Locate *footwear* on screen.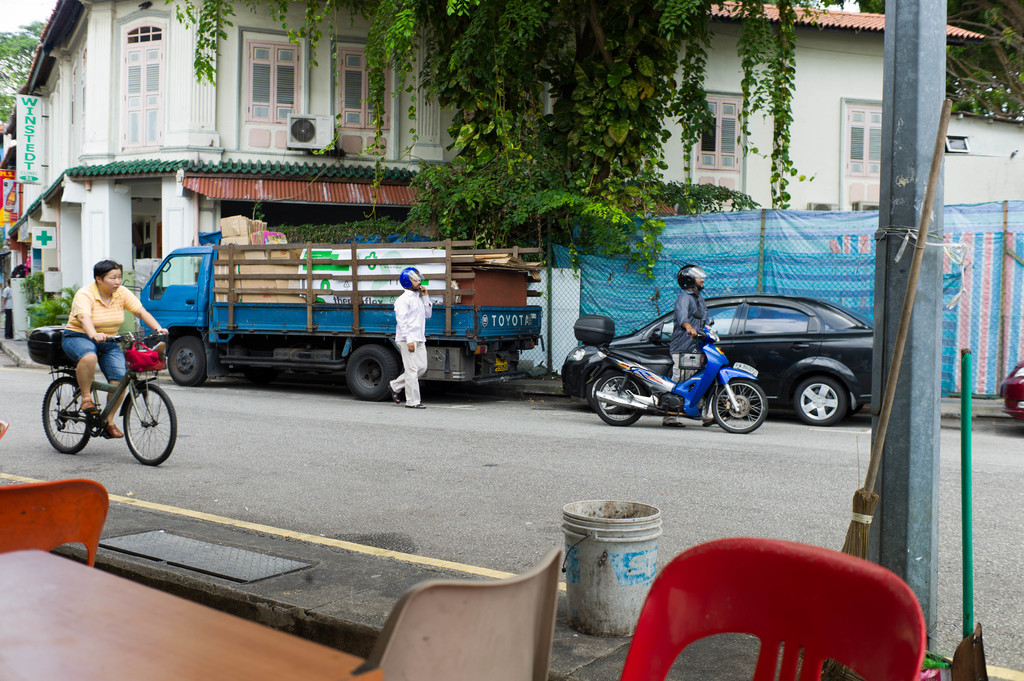
On screen at bbox(104, 422, 121, 436).
